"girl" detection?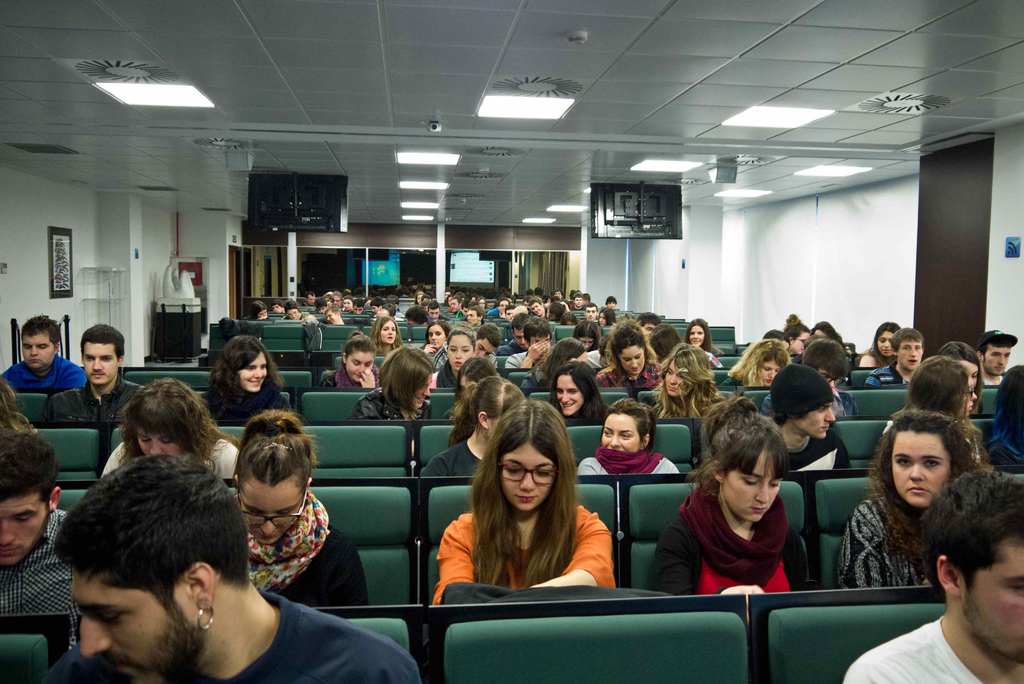
l=596, t=309, r=617, b=326
